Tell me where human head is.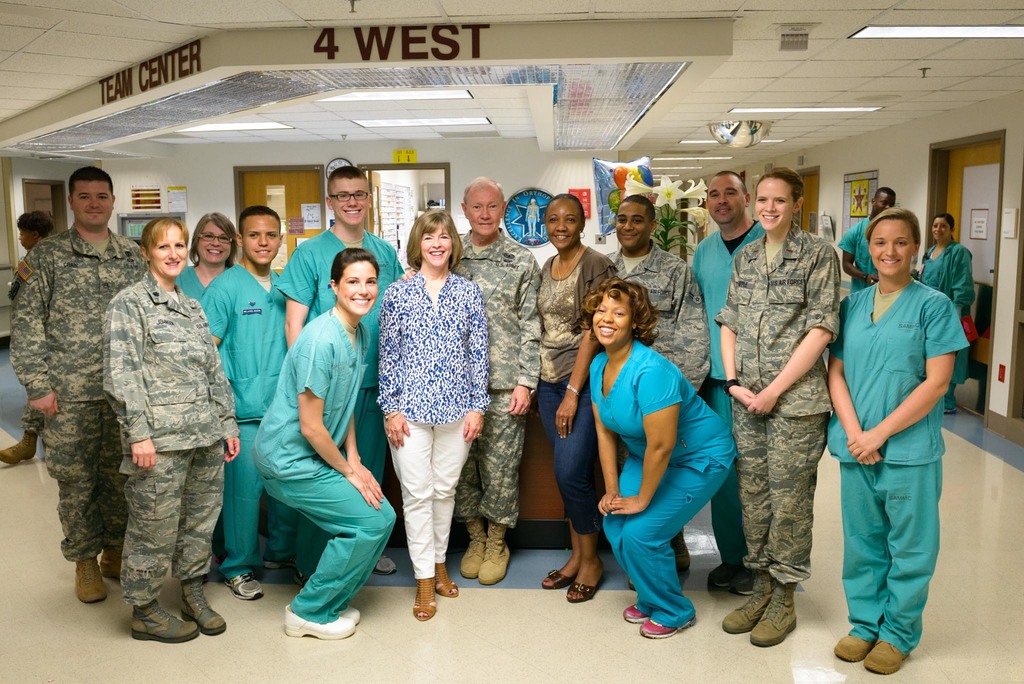
human head is at 614, 197, 653, 251.
